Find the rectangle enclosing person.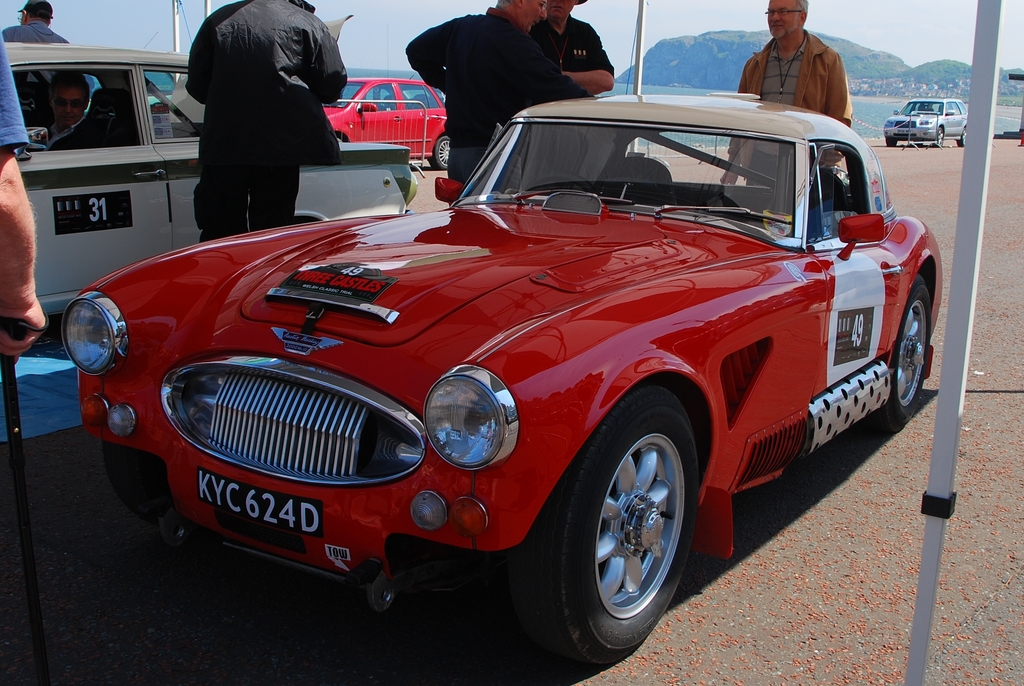
[left=717, top=0, right=858, bottom=186].
